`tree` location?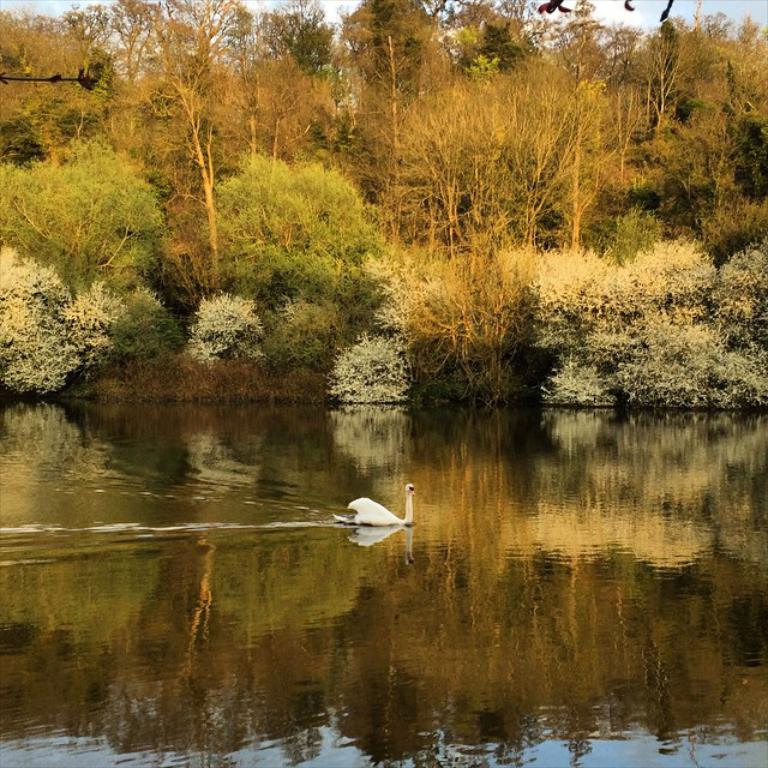
left=198, top=148, right=376, bottom=356
